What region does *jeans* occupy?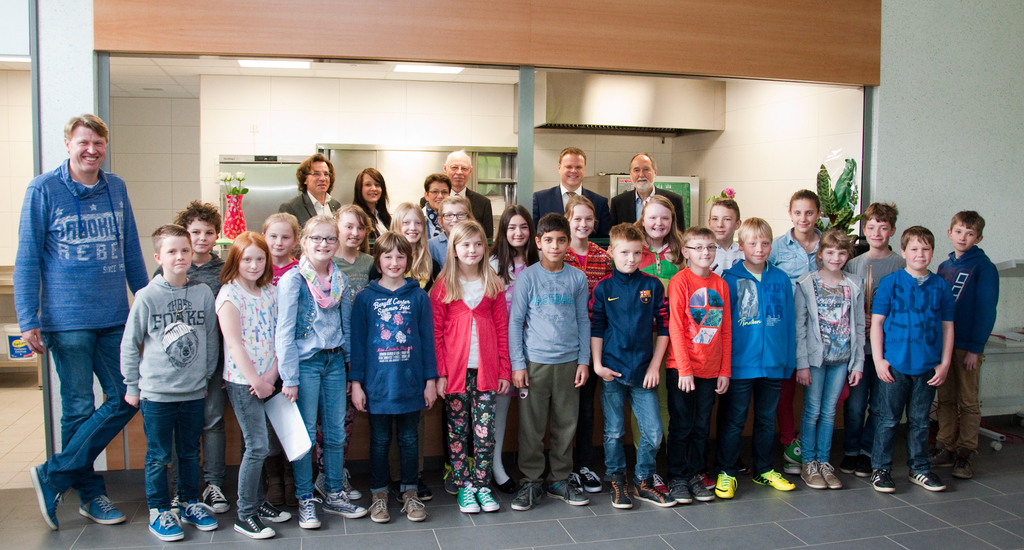
bbox(927, 351, 981, 460).
